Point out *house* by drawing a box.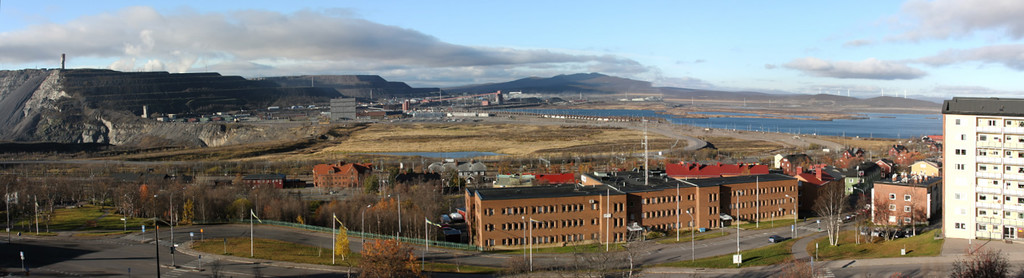
<box>872,176,944,227</box>.
